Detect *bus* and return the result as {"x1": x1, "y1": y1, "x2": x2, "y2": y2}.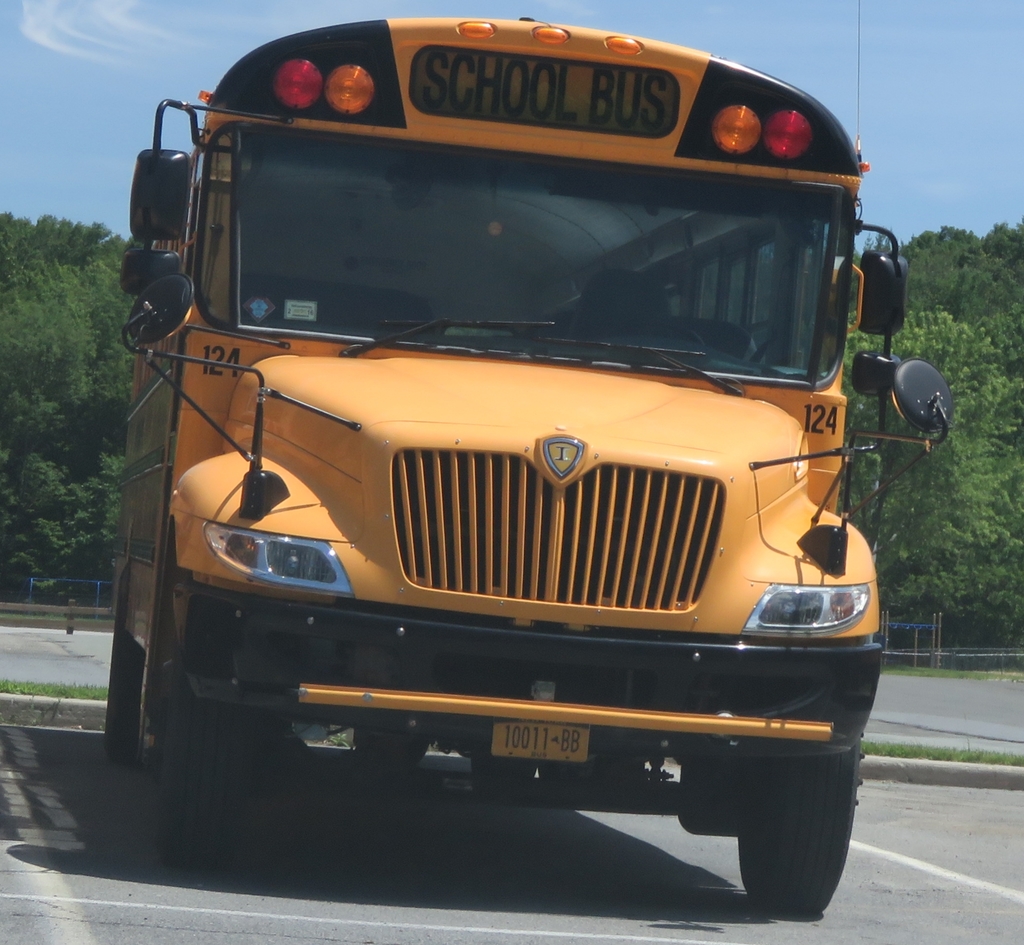
{"x1": 100, "y1": 20, "x2": 951, "y2": 915}.
